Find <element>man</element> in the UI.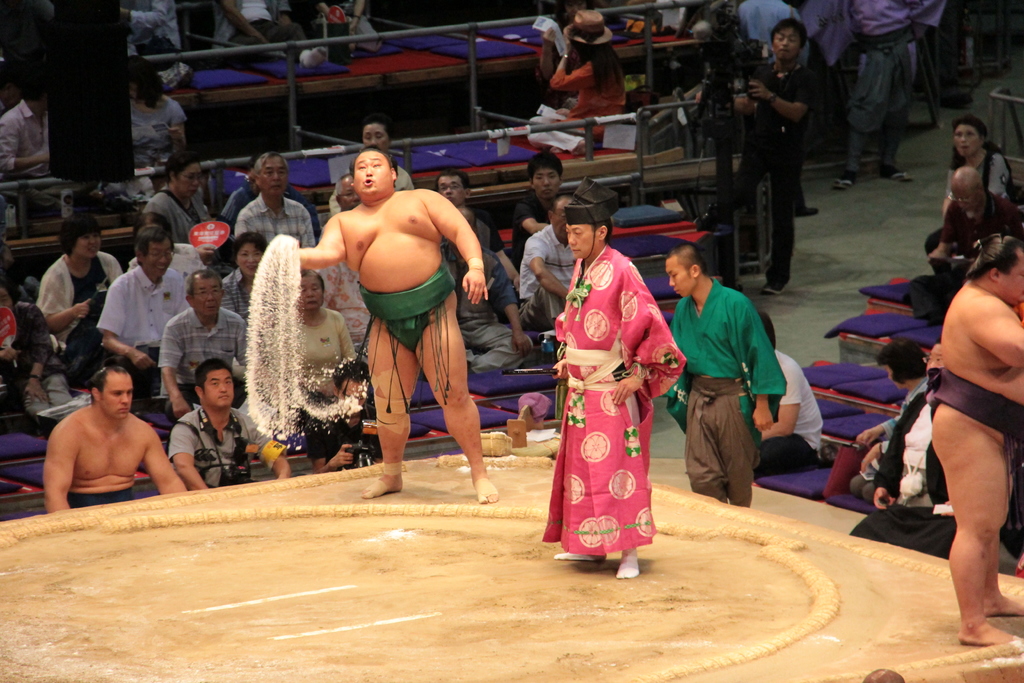
UI element at box(801, 0, 862, 114).
